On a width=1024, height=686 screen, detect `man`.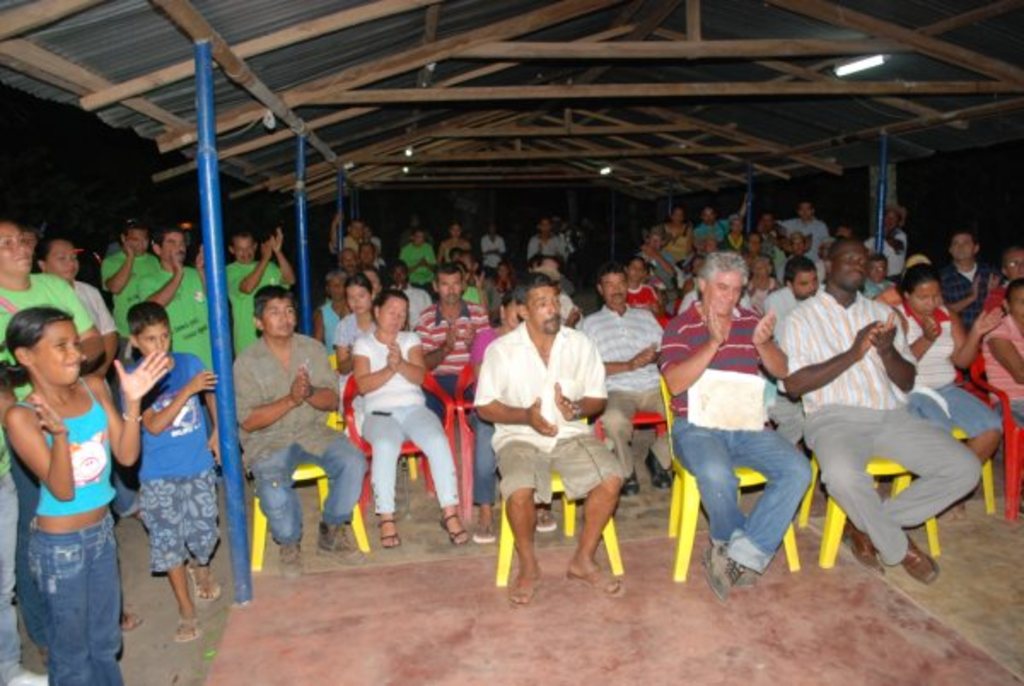
bbox(239, 287, 365, 578).
